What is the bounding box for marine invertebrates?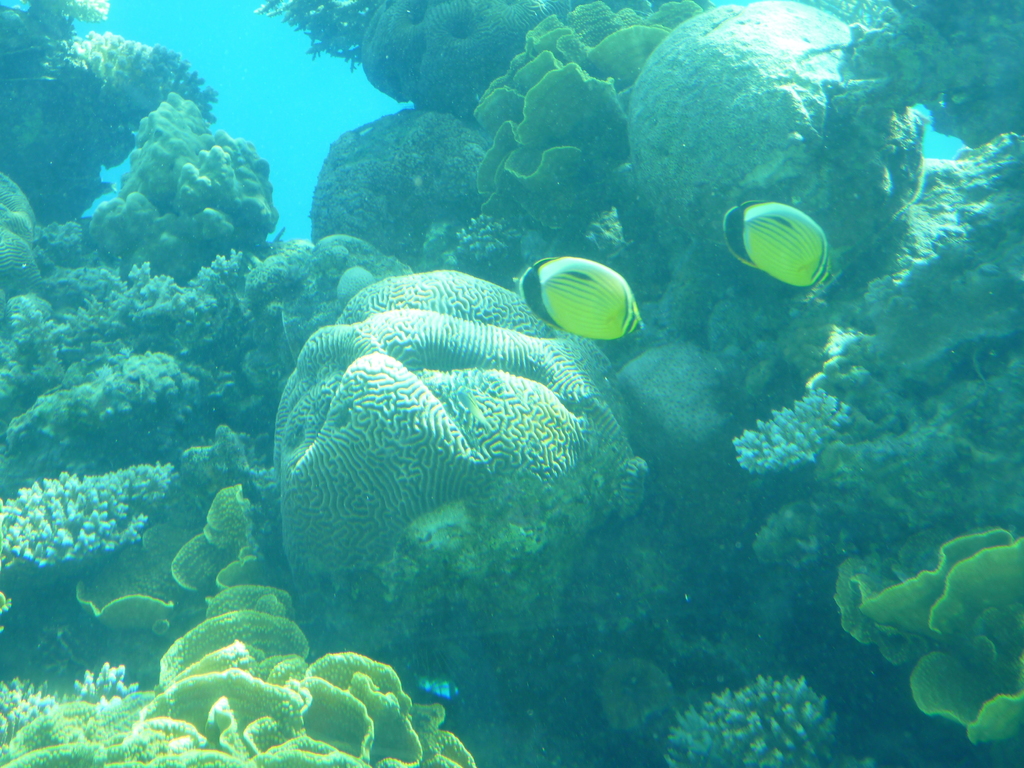
0 0 122 242.
